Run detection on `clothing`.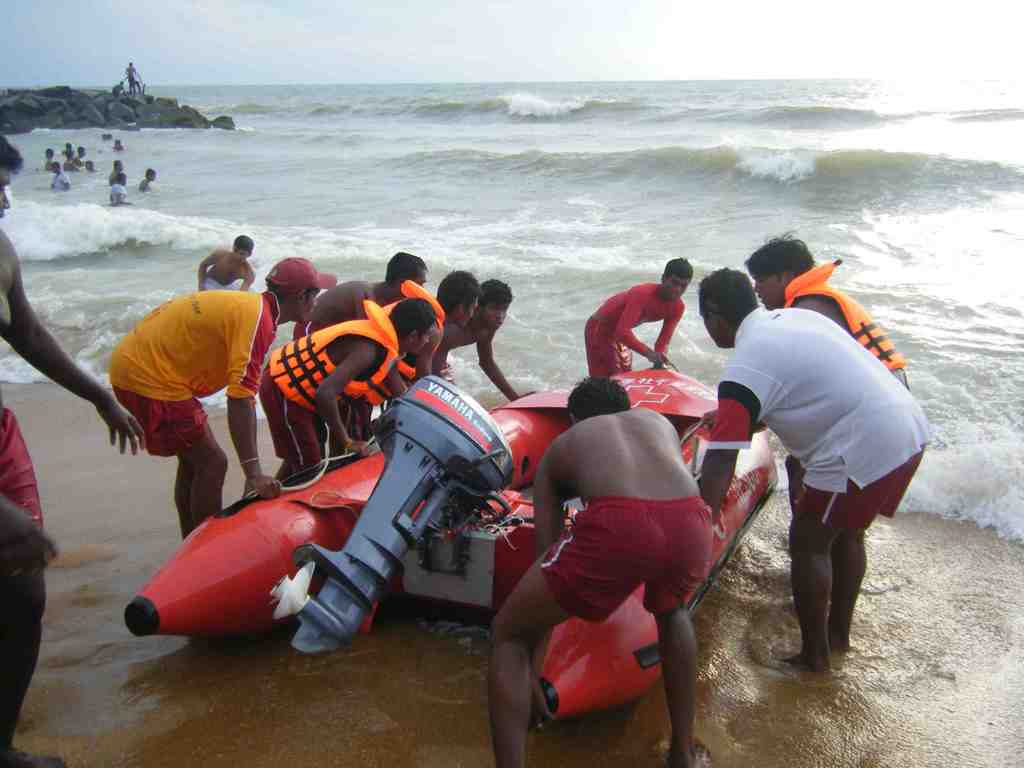
Result: {"left": 0, "top": 404, "right": 47, "bottom": 577}.
